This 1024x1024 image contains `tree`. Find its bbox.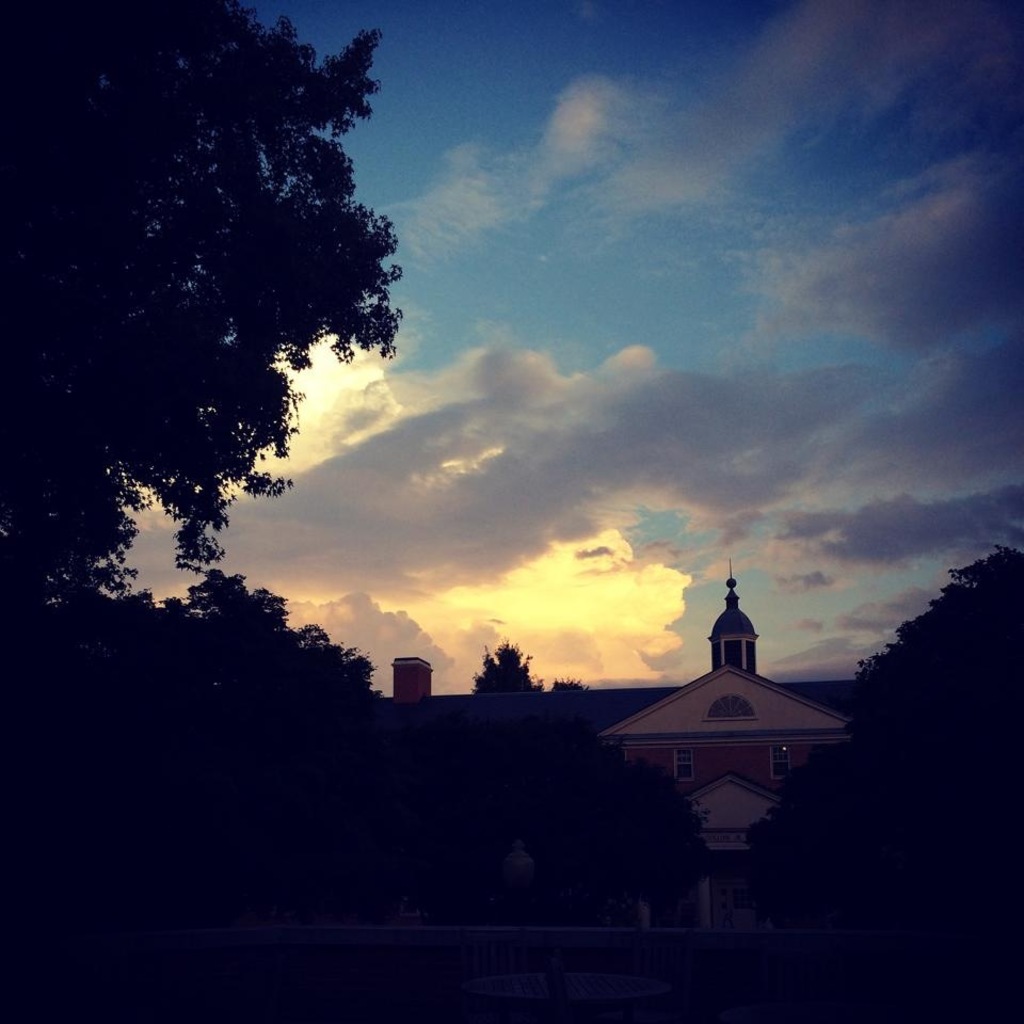
845, 549, 1023, 786.
